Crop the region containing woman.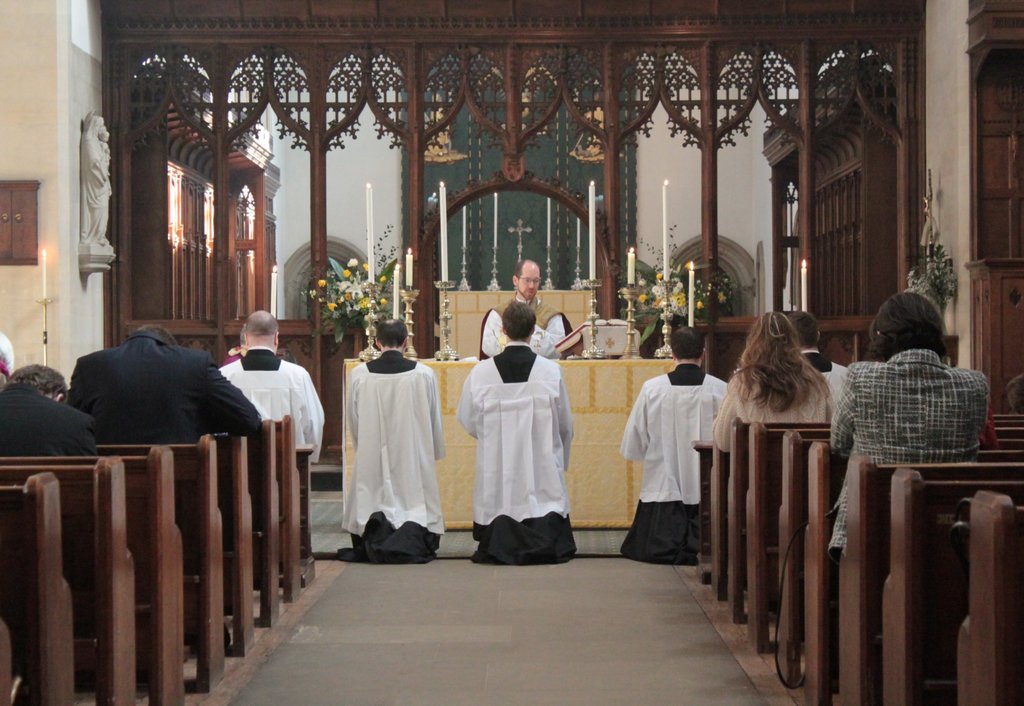
Crop region: x1=718, y1=309, x2=856, y2=497.
